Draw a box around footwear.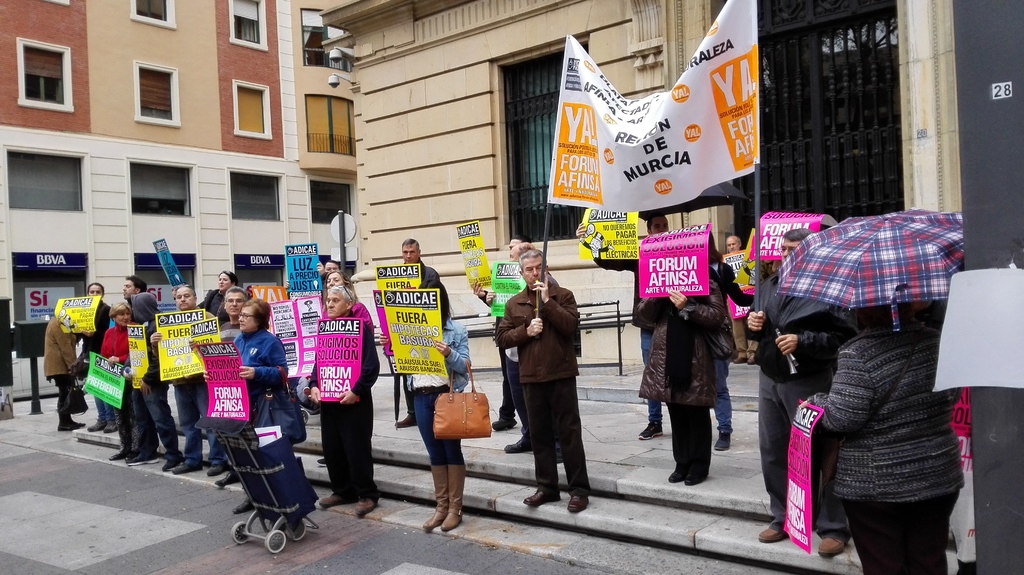
x1=505, y1=436, x2=531, y2=455.
